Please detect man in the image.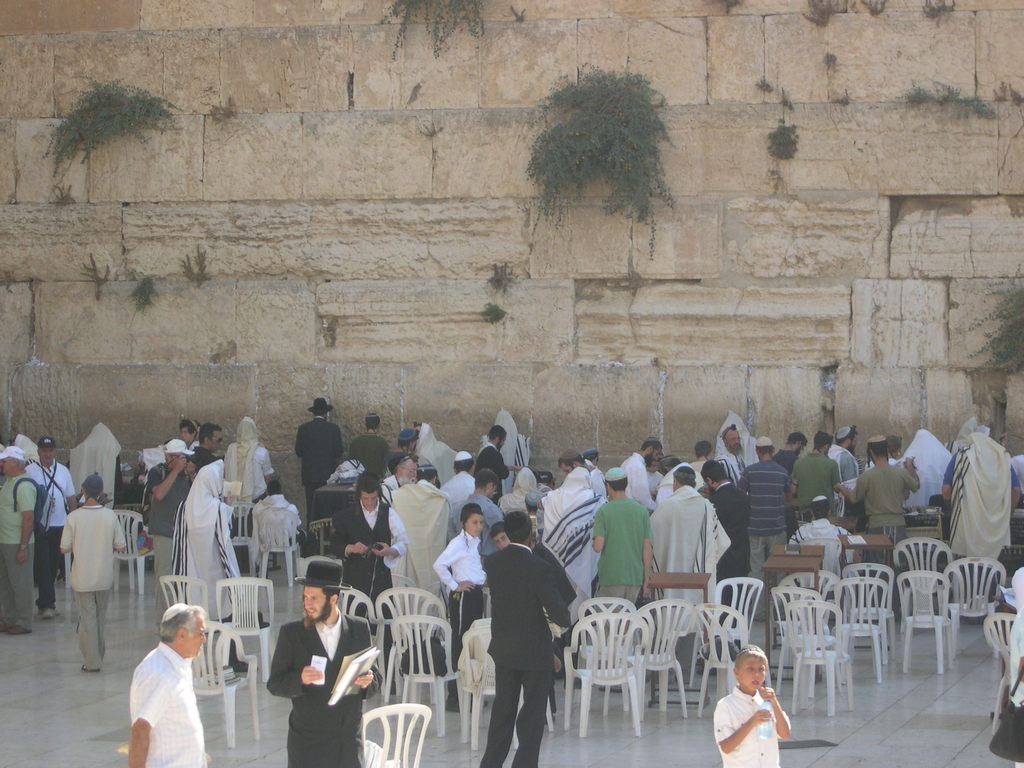
pyautogui.locateOnScreen(475, 422, 525, 504).
